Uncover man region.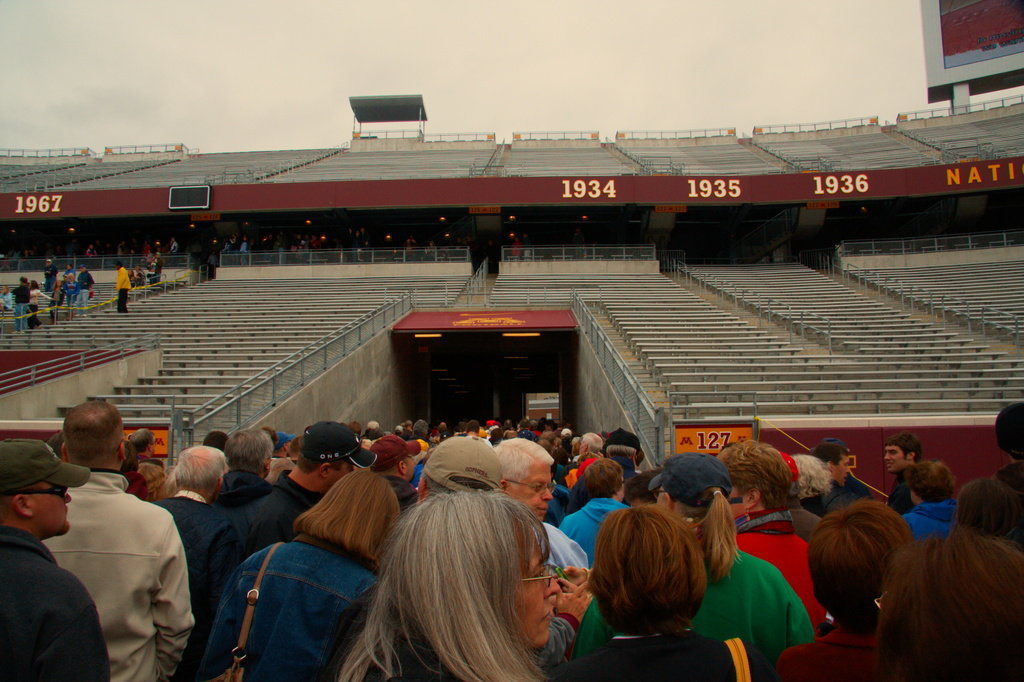
Uncovered: bbox=[209, 429, 277, 559].
